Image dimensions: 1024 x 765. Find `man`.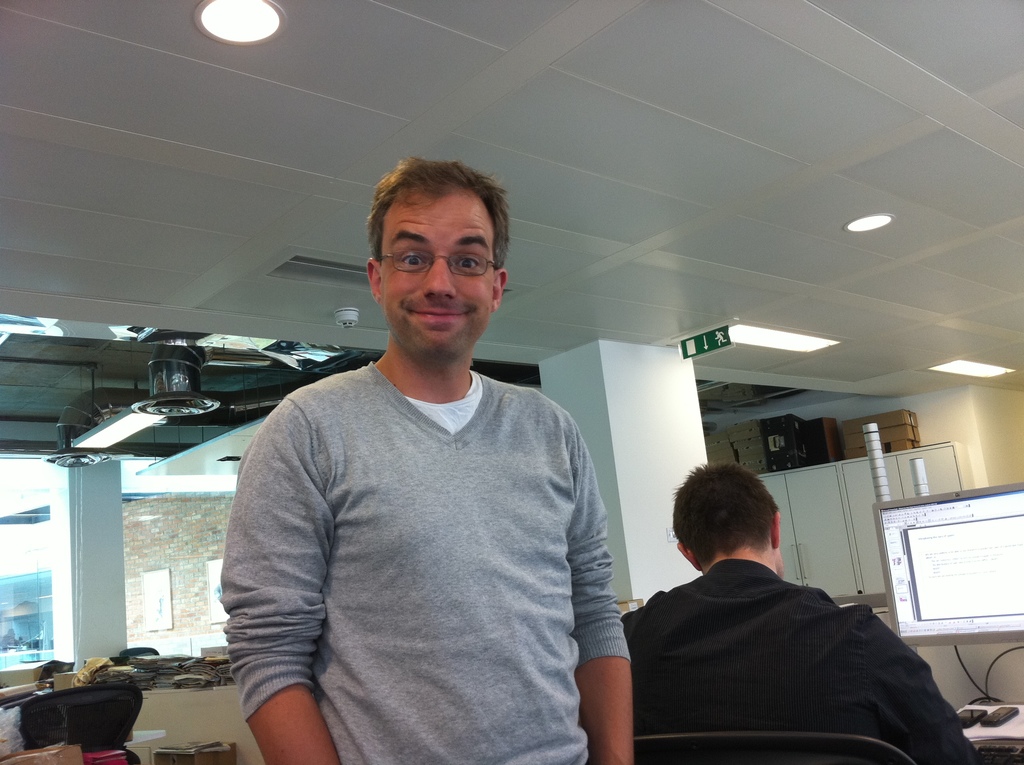
l=621, t=456, r=982, b=764.
